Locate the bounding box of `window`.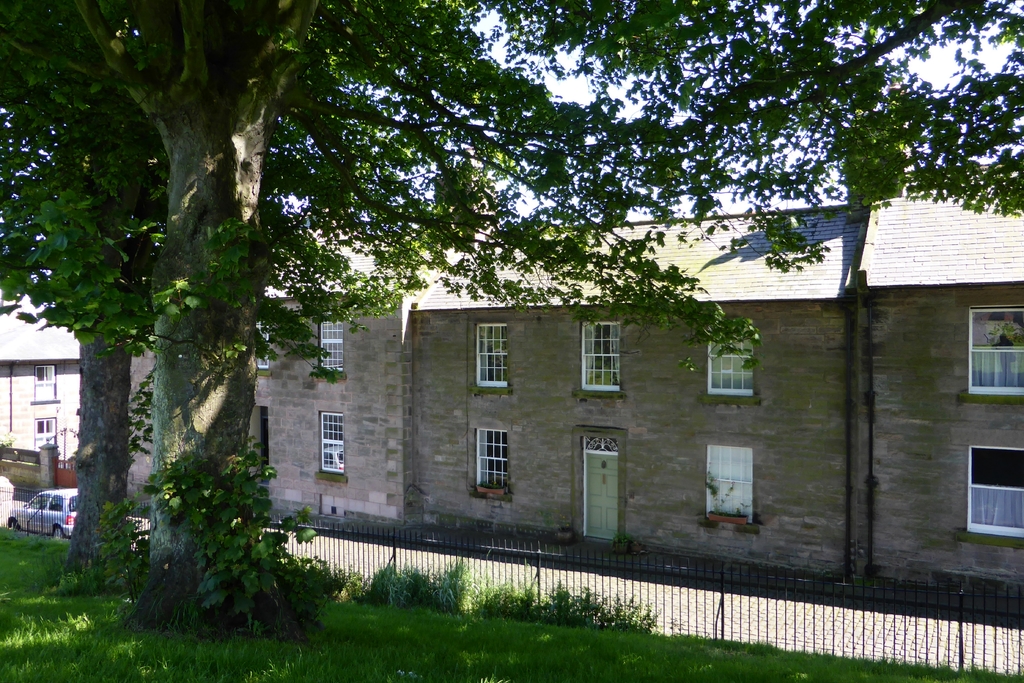
Bounding box: 705, 446, 754, 523.
